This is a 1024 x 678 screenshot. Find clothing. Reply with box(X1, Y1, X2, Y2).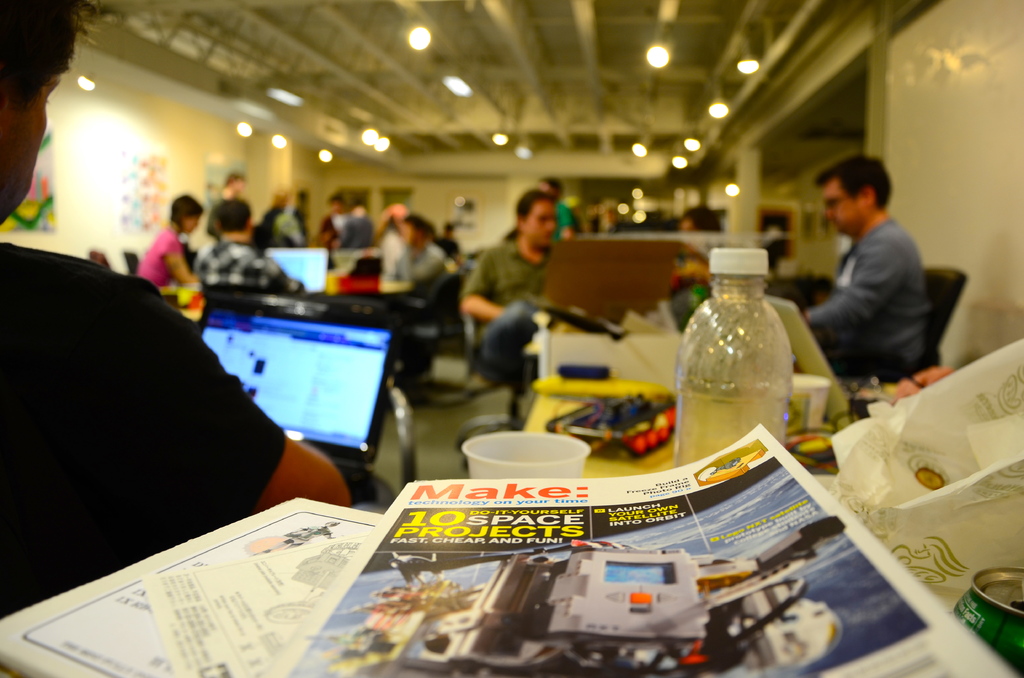
box(793, 176, 947, 394).
